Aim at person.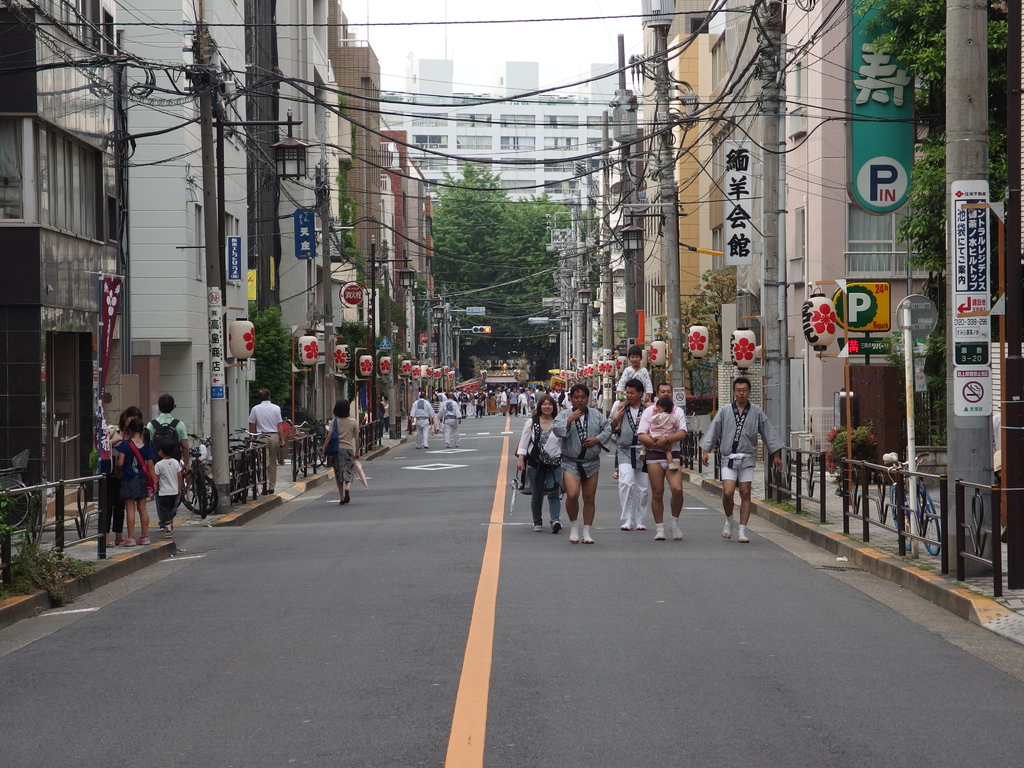
Aimed at bbox=(699, 379, 785, 545).
